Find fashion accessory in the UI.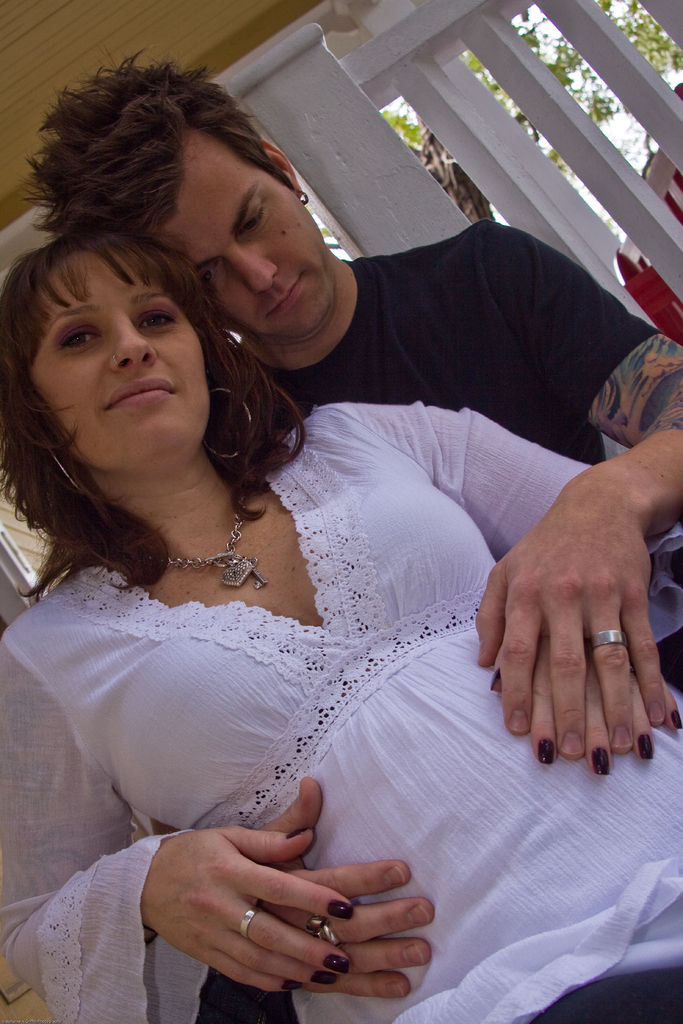
UI element at {"x1": 202, "y1": 388, "x2": 253, "y2": 460}.
